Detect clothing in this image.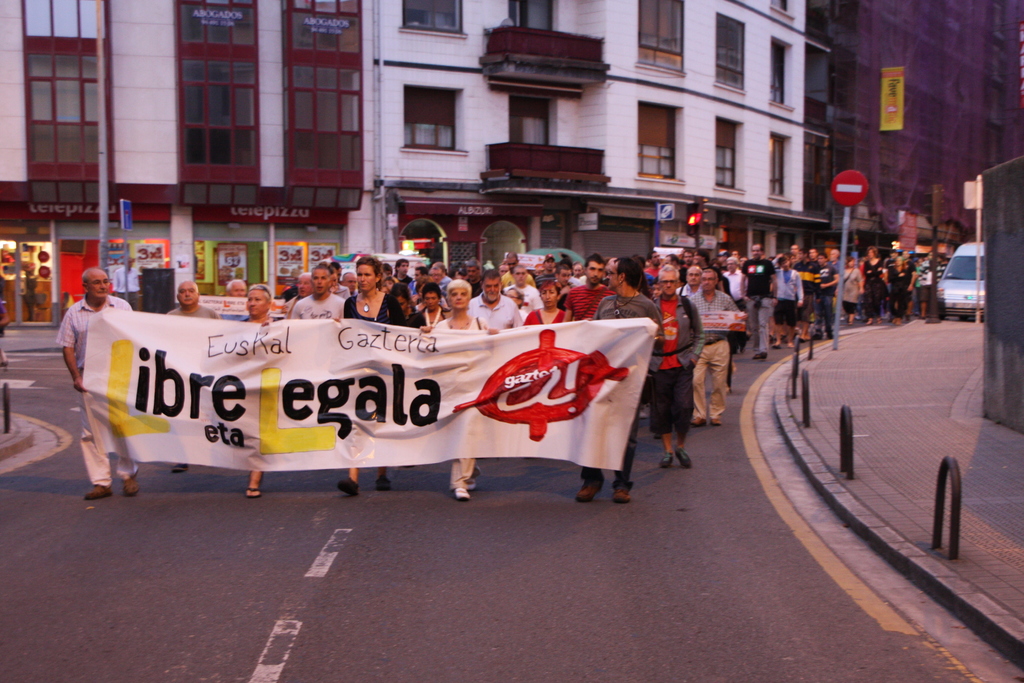
Detection: select_region(671, 288, 750, 416).
